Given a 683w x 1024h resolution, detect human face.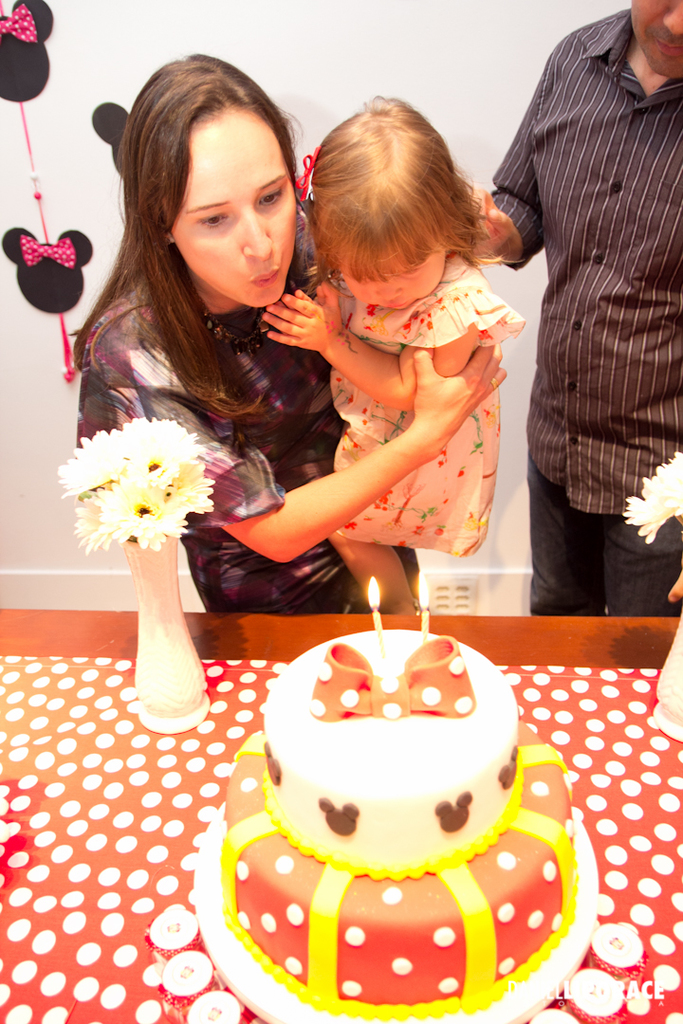
box(335, 240, 445, 310).
